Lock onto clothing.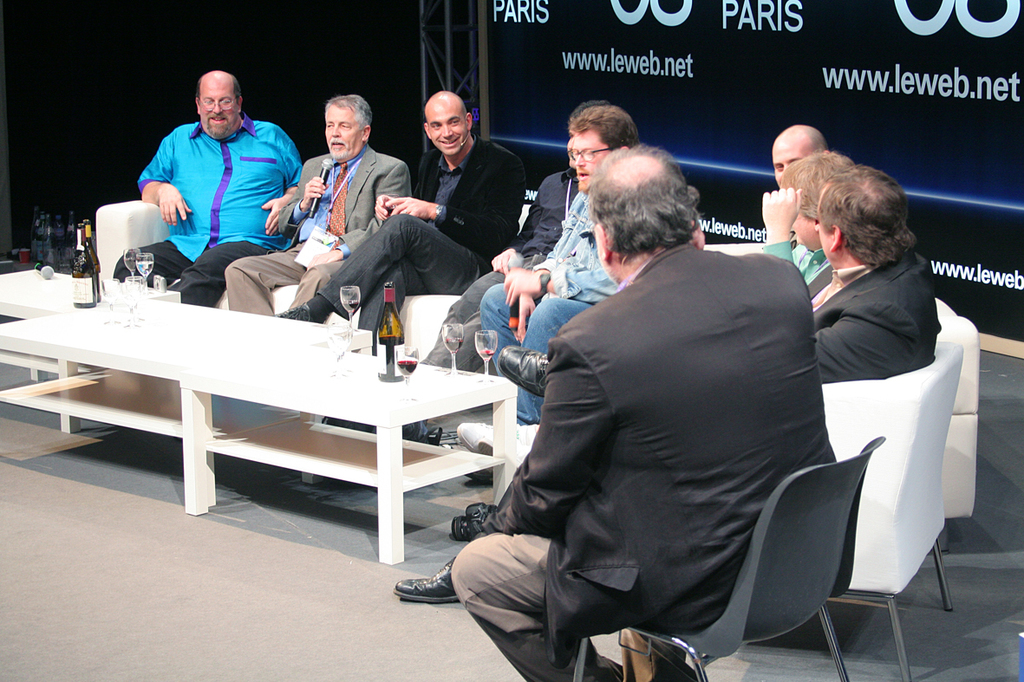
Locked: locate(109, 111, 306, 308).
